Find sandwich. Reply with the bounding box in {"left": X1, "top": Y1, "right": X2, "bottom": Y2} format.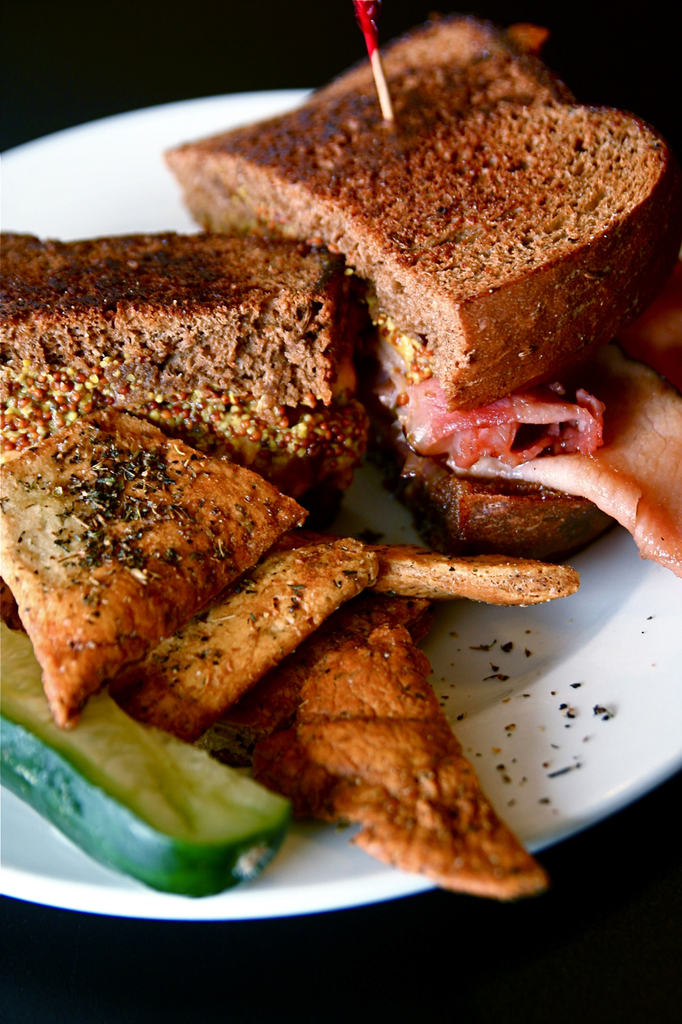
{"left": 3, "top": 230, "right": 369, "bottom": 632}.
